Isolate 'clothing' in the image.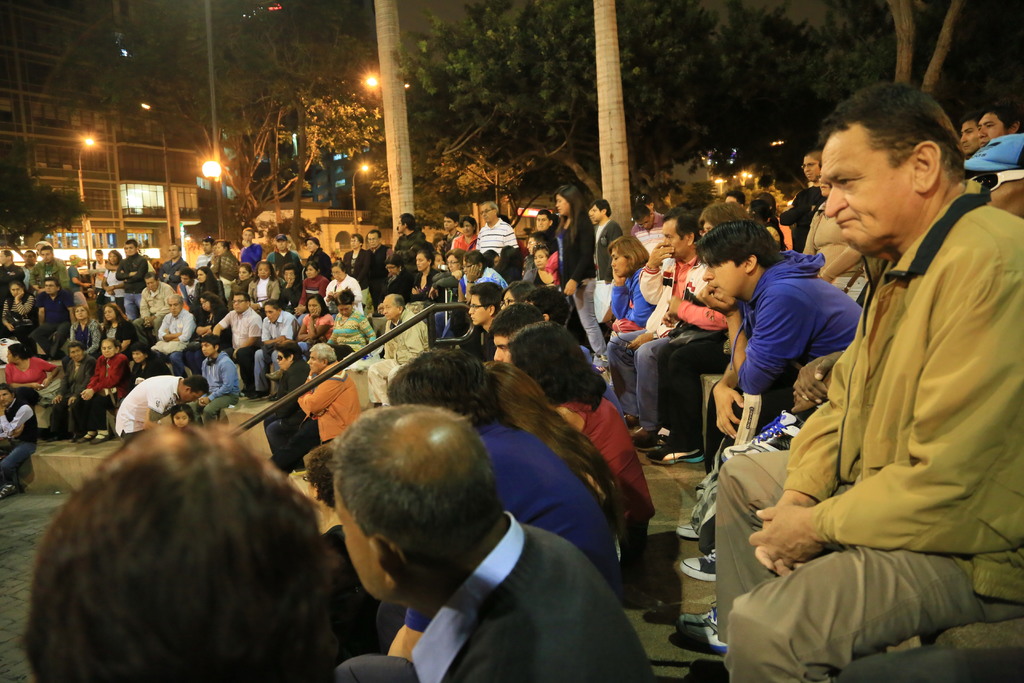
Isolated region: region(288, 280, 318, 308).
